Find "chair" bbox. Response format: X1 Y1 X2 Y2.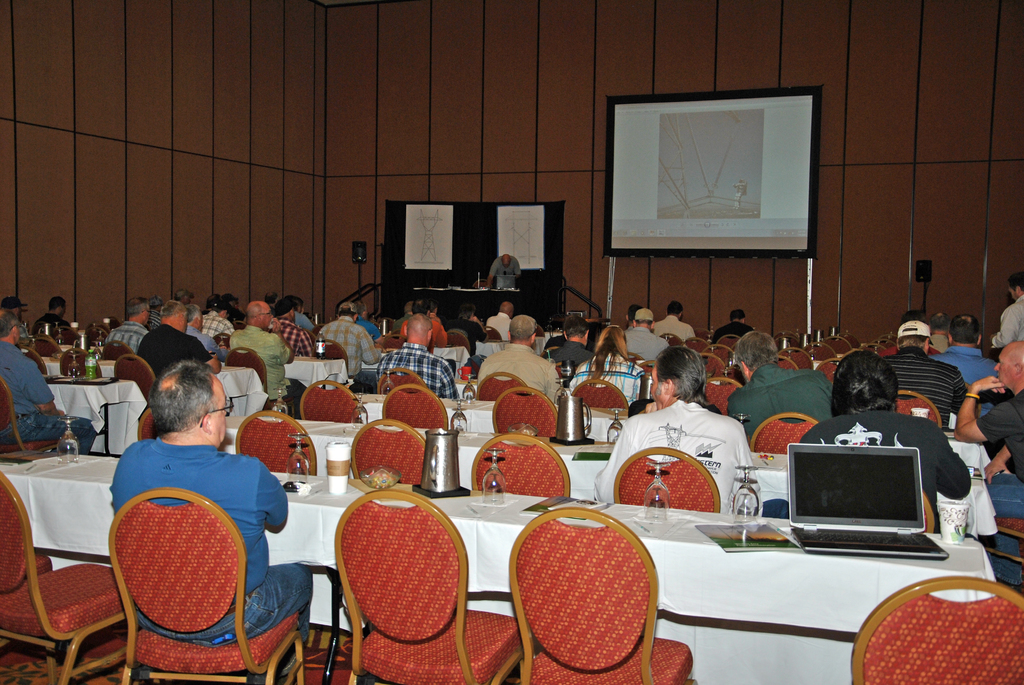
301 381 362 423.
